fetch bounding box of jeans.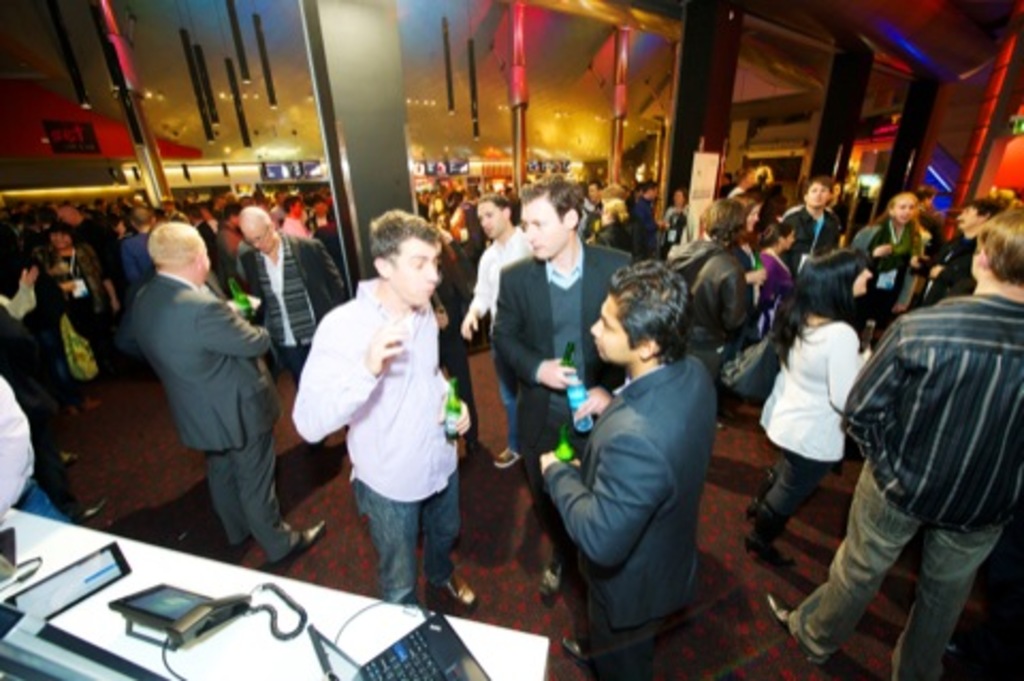
Bbox: 19:482:75:523.
